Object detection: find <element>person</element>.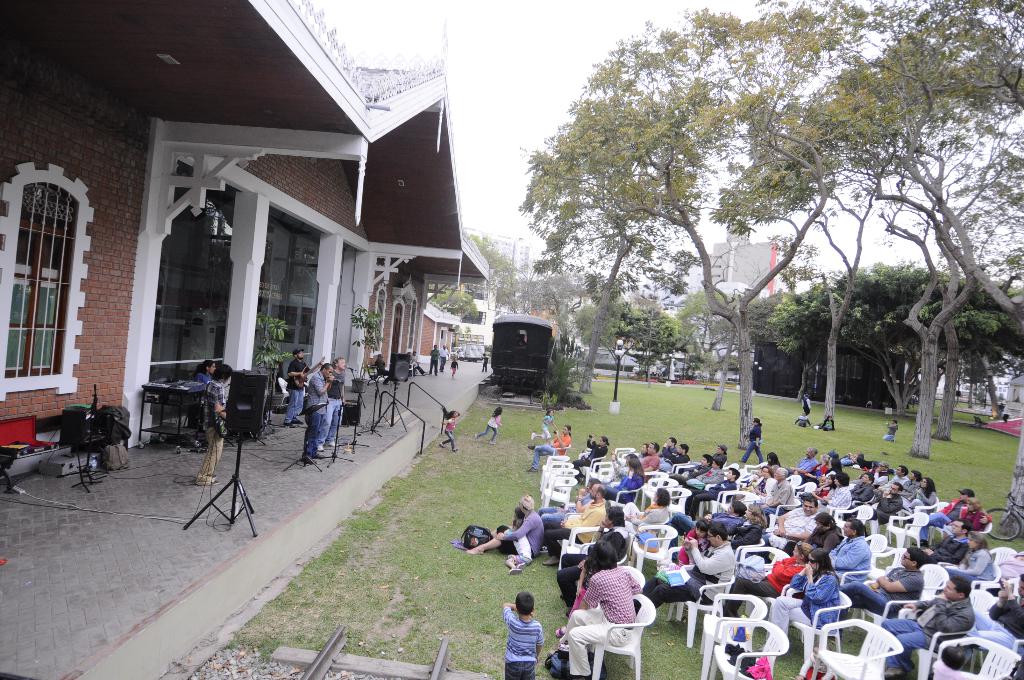
[927, 521, 970, 574].
